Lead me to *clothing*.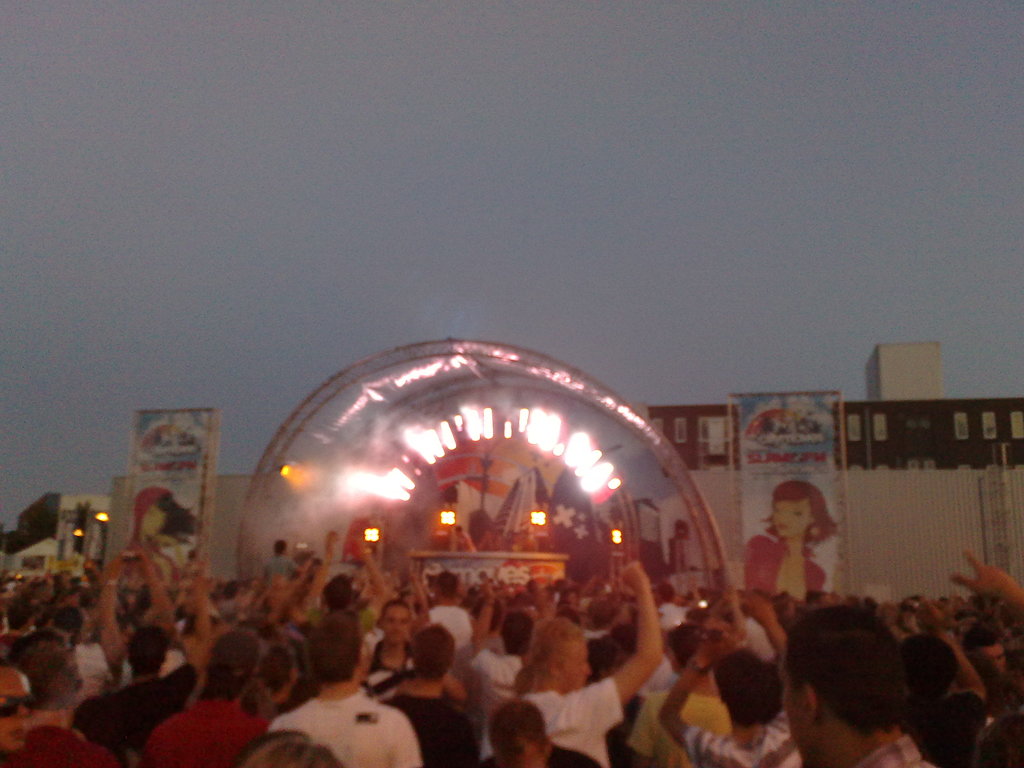
Lead to [x1=0, y1=723, x2=124, y2=767].
